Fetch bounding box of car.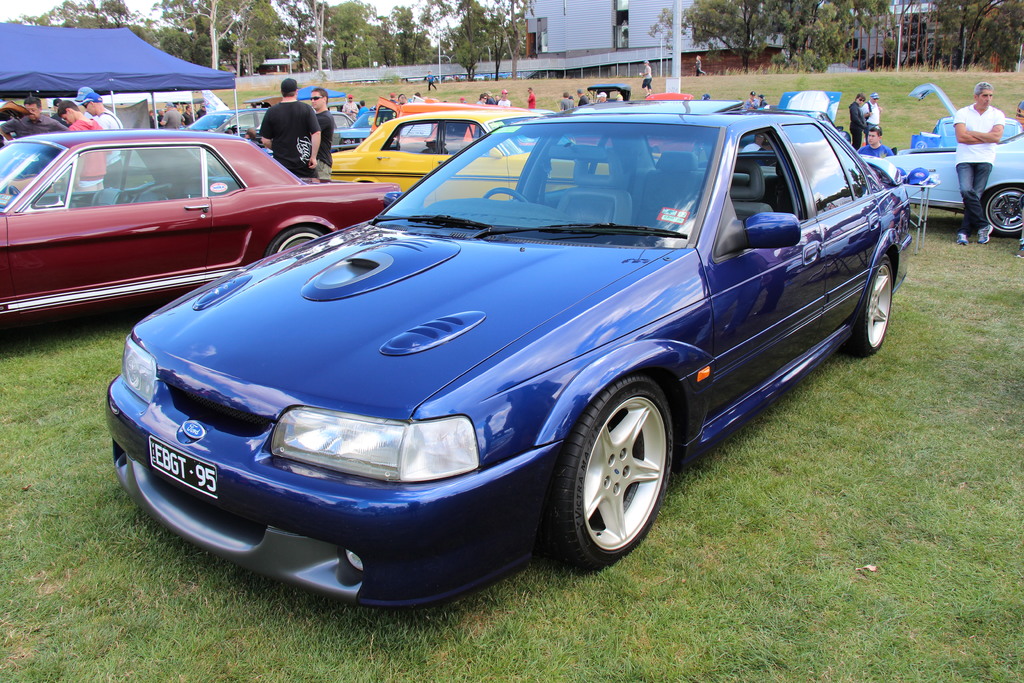
Bbox: region(328, 108, 663, 208).
